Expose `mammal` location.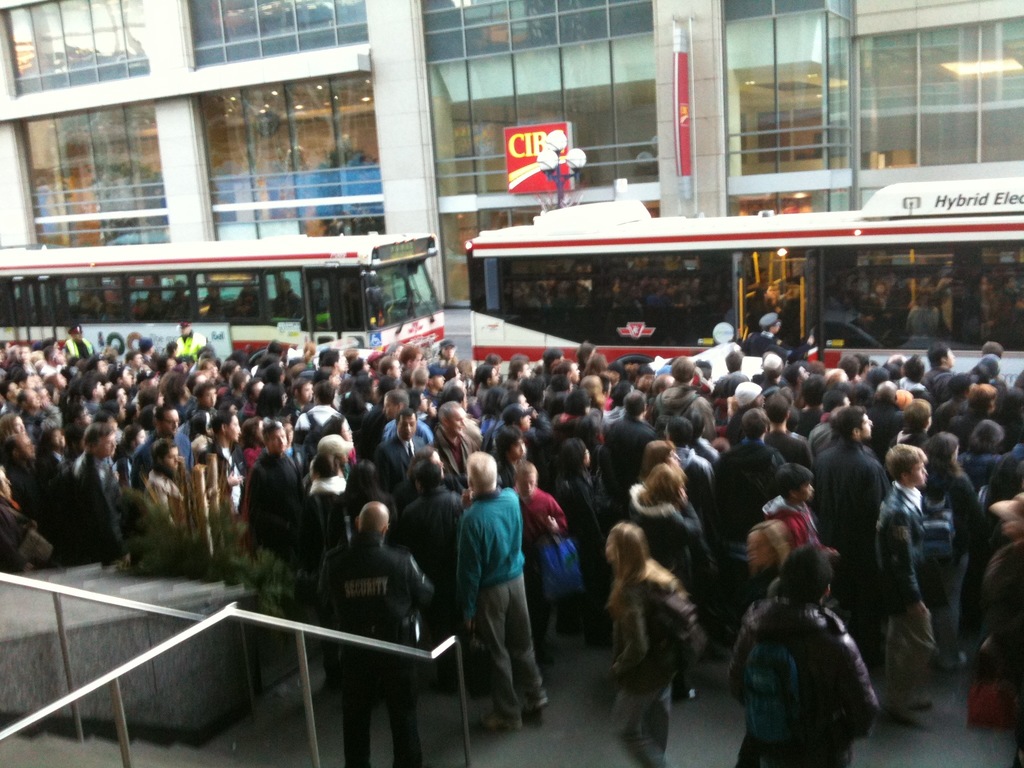
Exposed at [721, 544, 897, 760].
